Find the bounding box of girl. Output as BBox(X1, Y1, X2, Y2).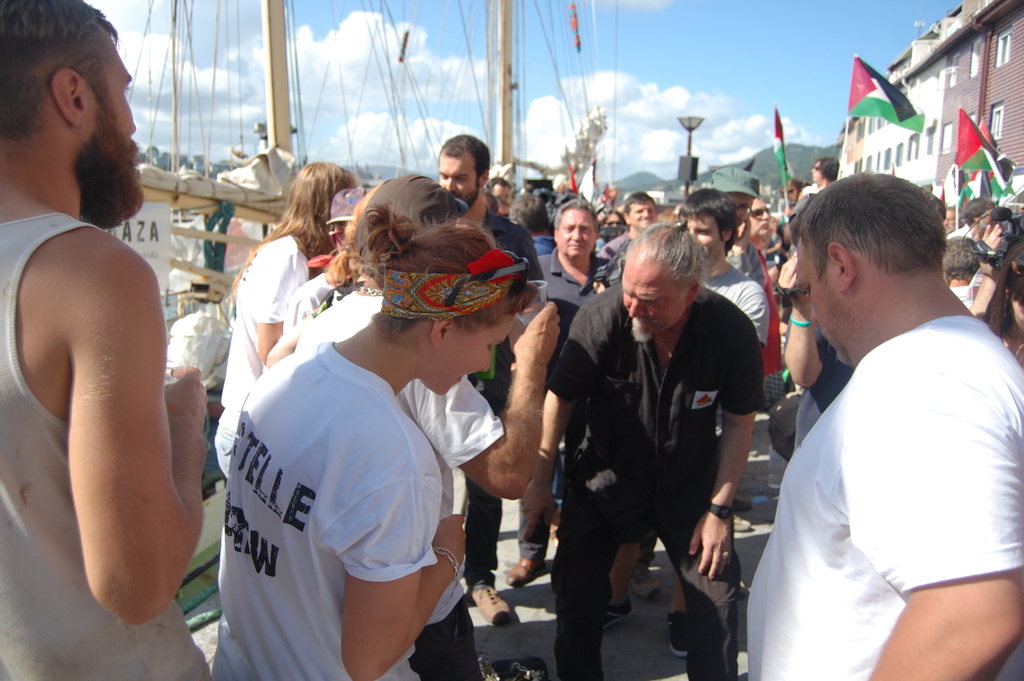
BBox(221, 156, 365, 474).
